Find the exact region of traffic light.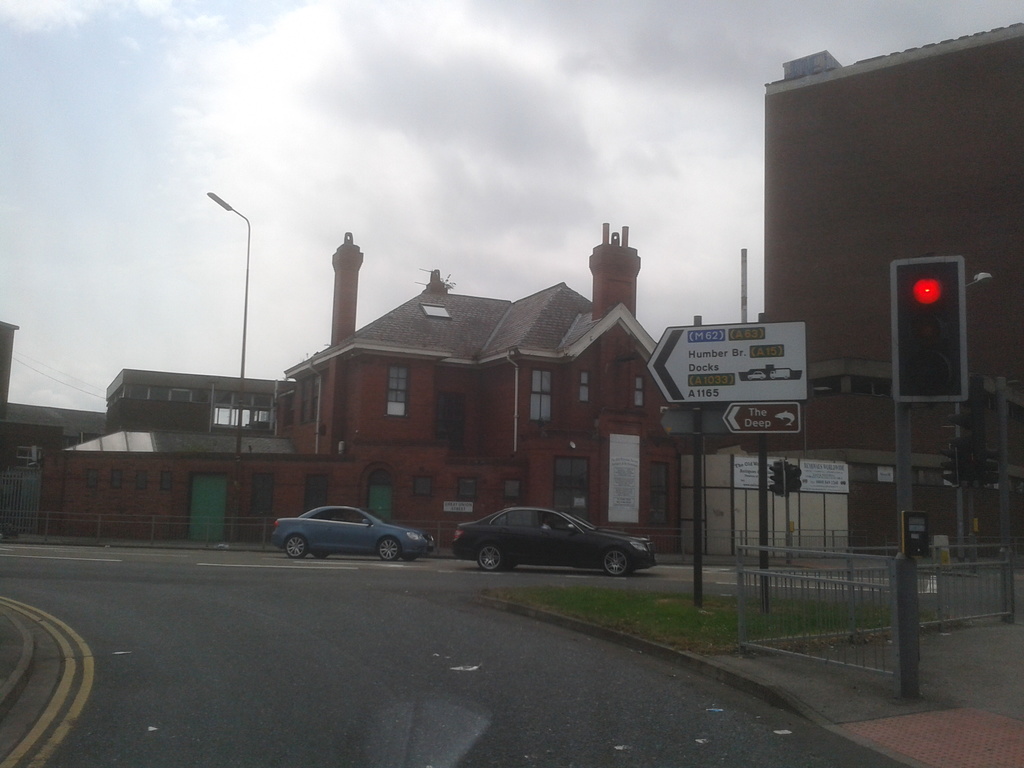
Exact region: bbox=(769, 460, 803, 500).
